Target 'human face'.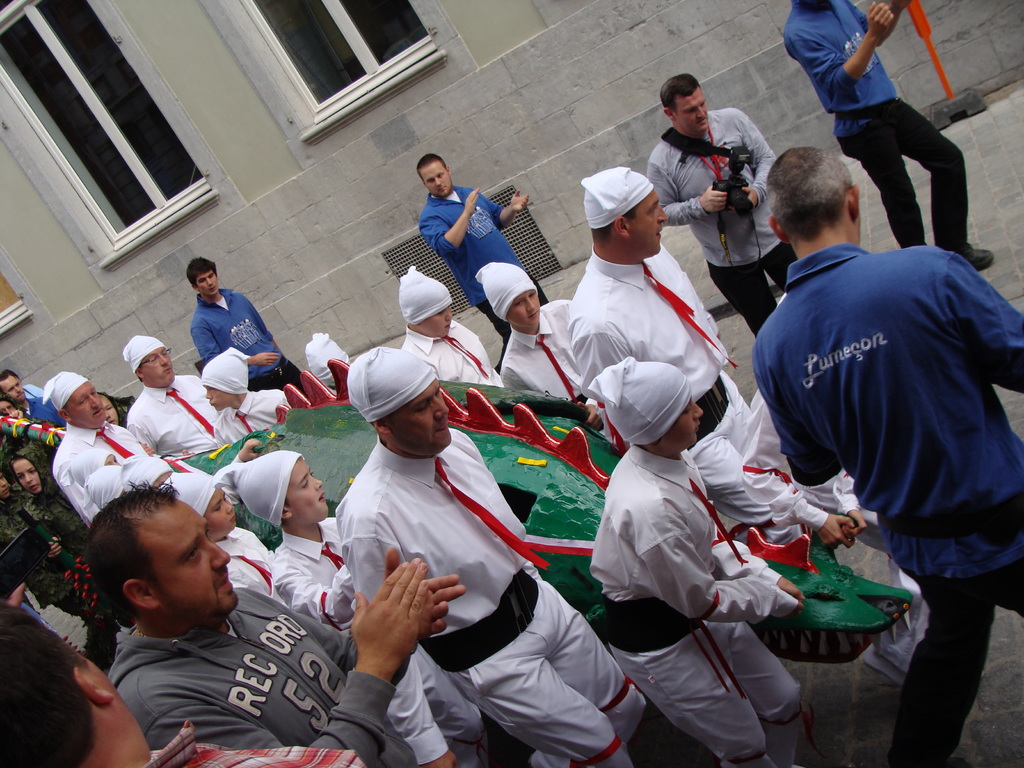
Target region: [202,380,230,414].
